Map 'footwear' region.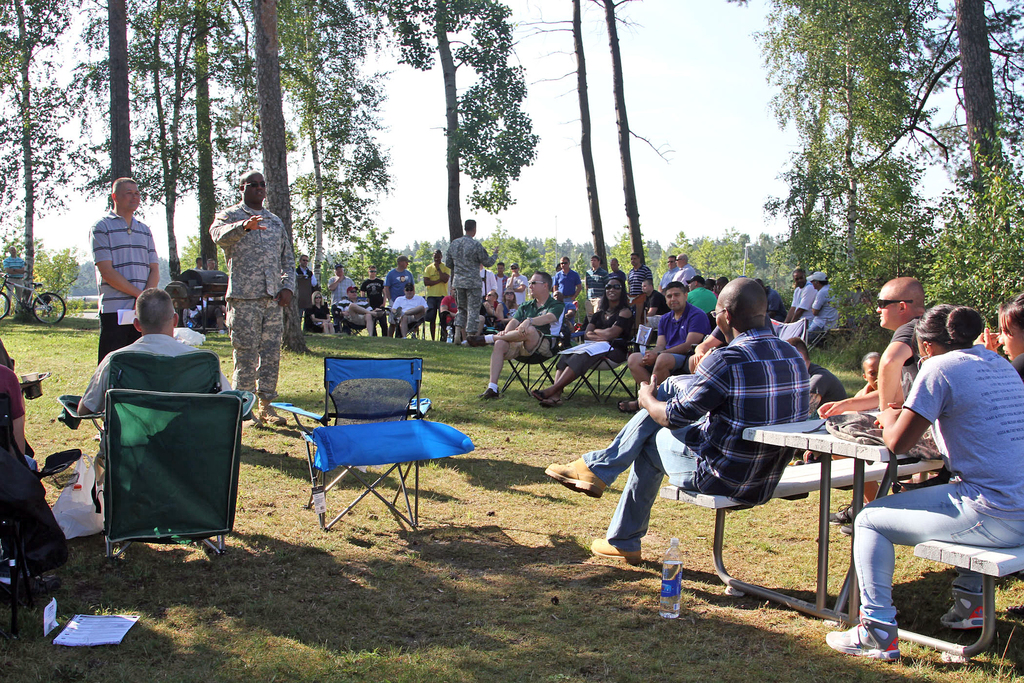
Mapped to <region>826, 503, 856, 524</region>.
